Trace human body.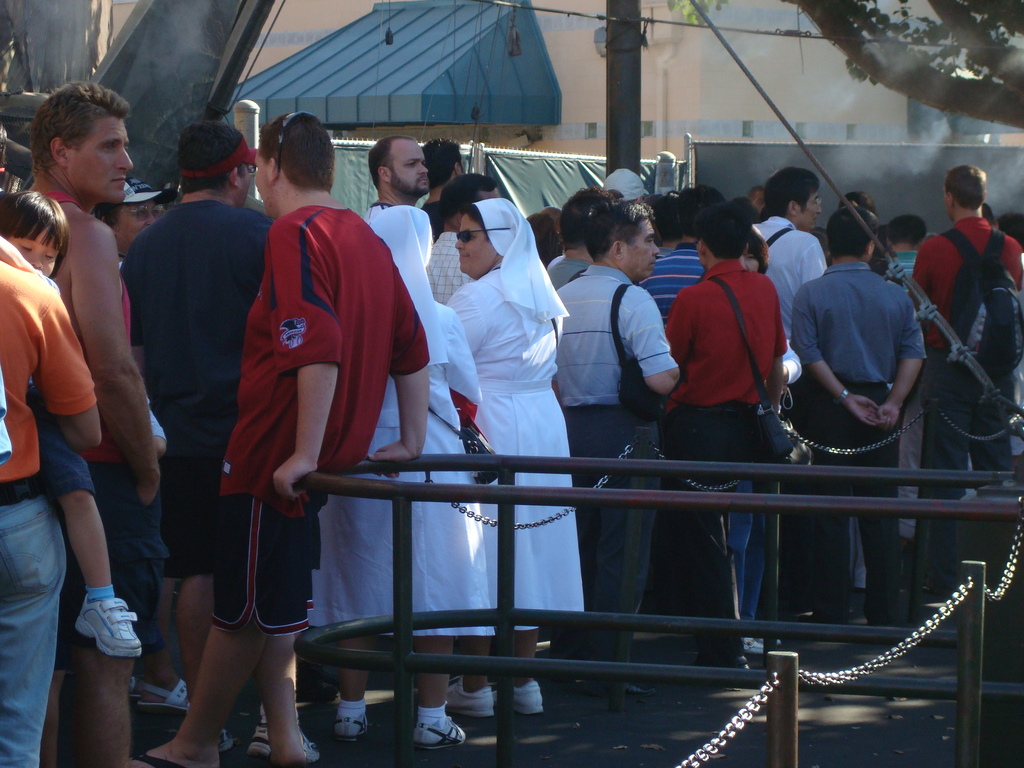
Traced to [left=554, top=184, right=591, bottom=282].
